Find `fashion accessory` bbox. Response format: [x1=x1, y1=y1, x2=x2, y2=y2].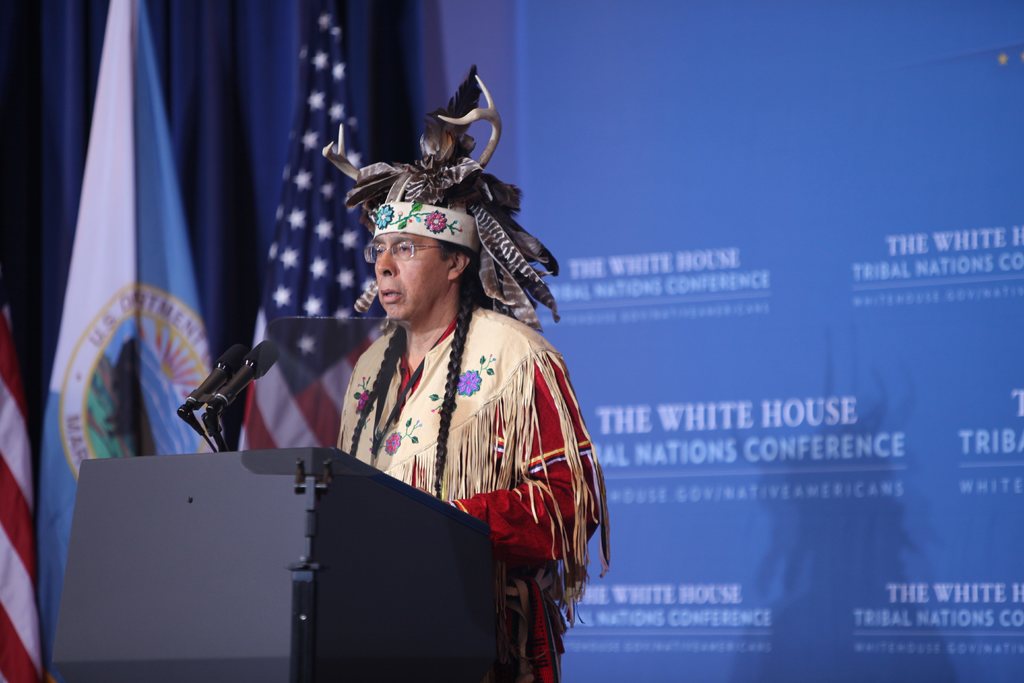
[x1=314, y1=62, x2=567, y2=325].
